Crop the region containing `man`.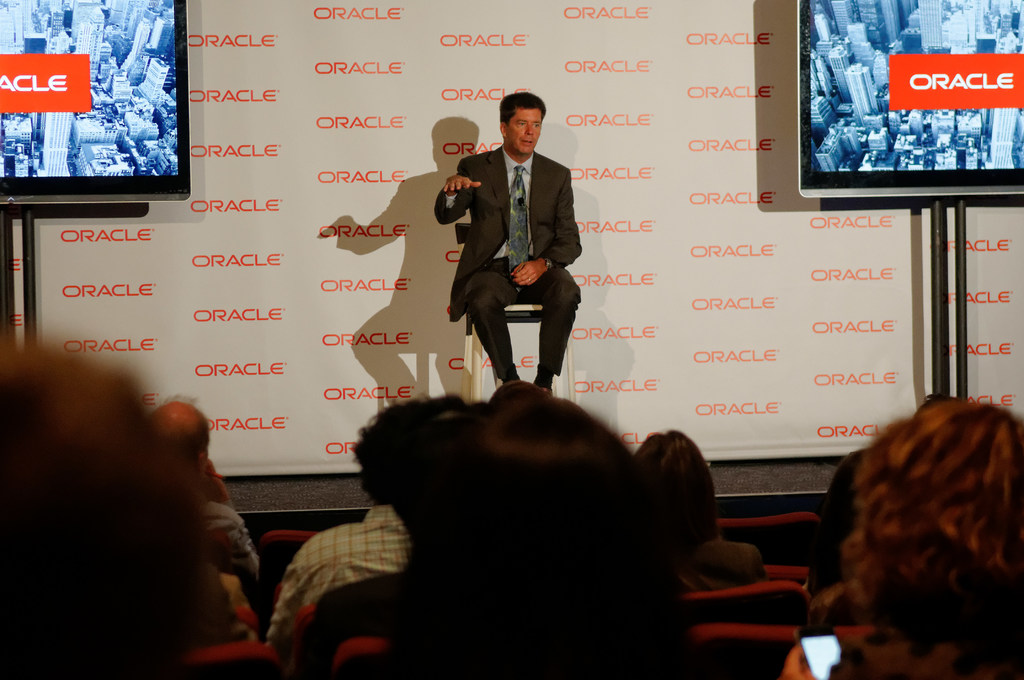
Crop region: {"left": 262, "top": 392, "right": 467, "bottom": 639}.
